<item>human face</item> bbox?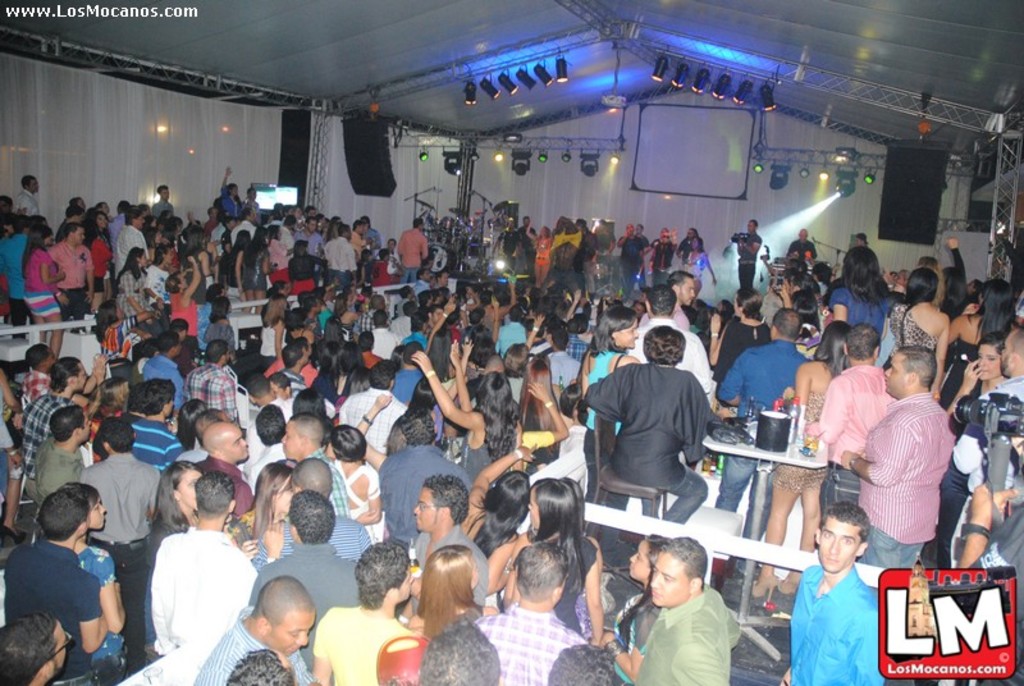
<bbox>974, 343, 1004, 378</bbox>
